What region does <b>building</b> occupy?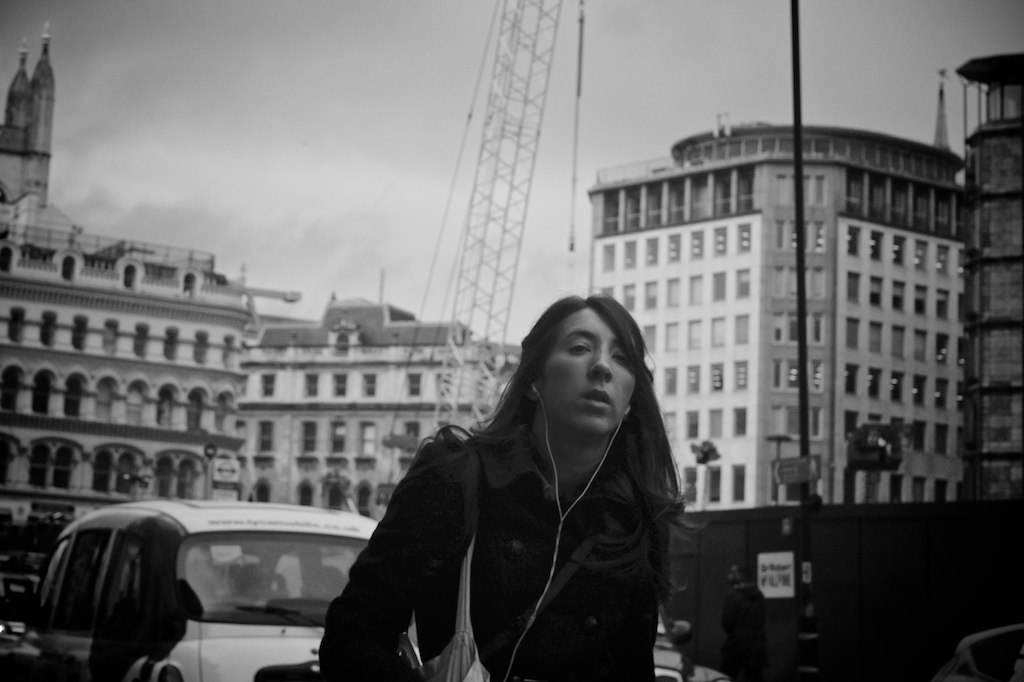
[244,275,526,521].
